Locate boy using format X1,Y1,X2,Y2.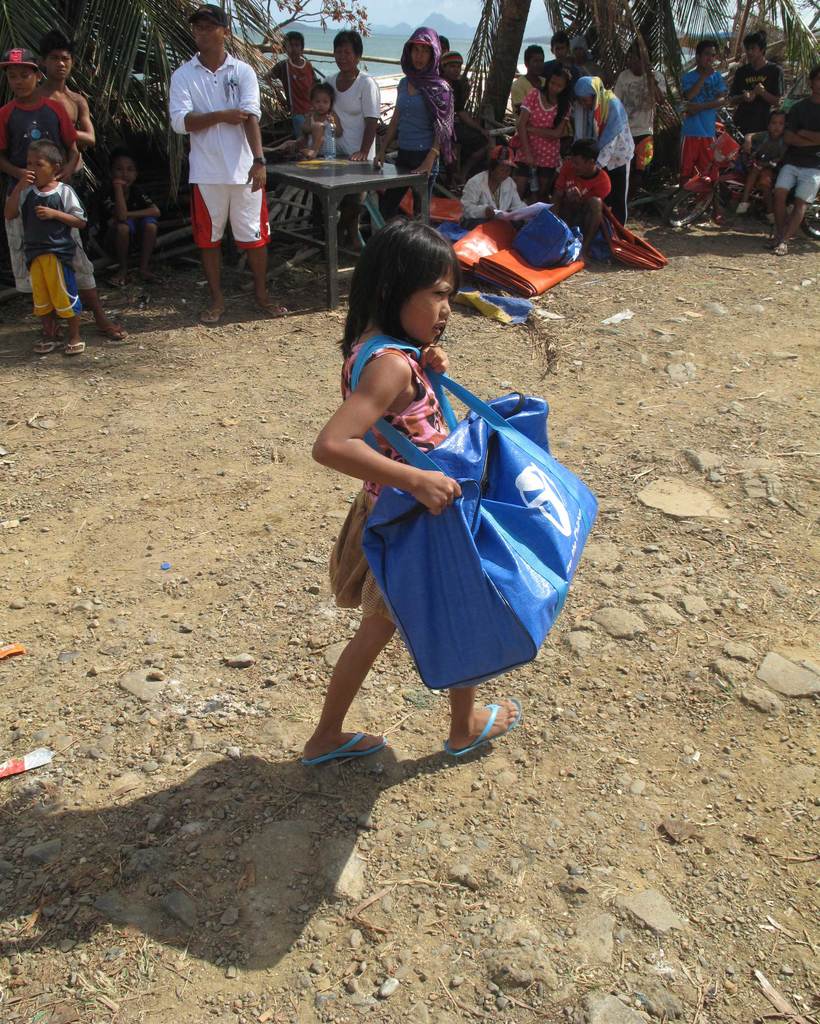
728,25,785,160.
